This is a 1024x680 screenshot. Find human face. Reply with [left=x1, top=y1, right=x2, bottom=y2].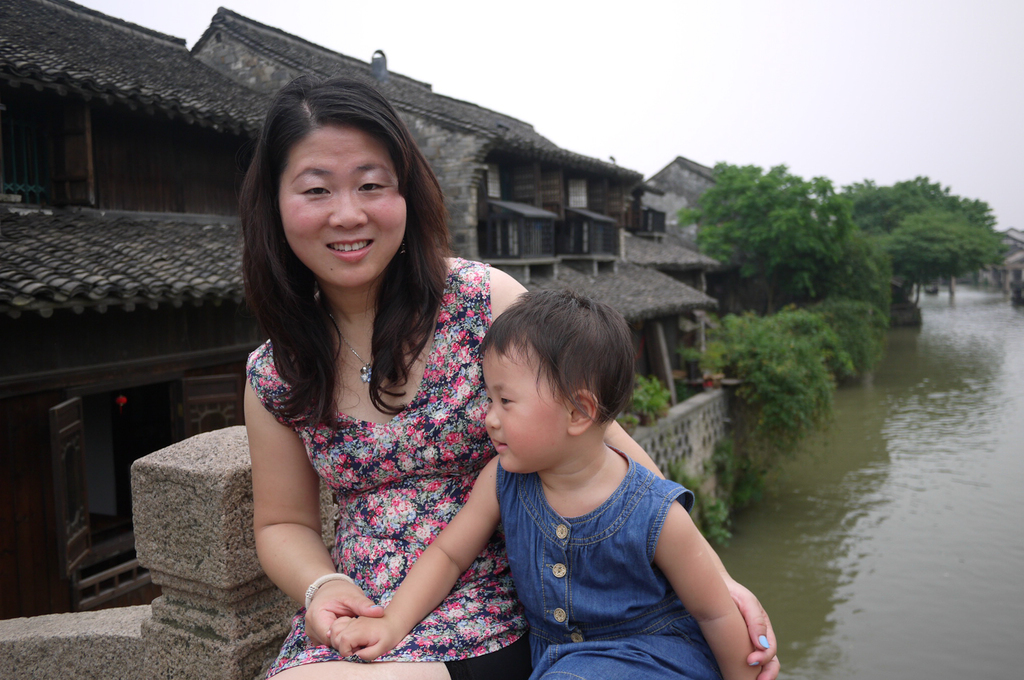
[left=280, top=130, right=405, bottom=292].
